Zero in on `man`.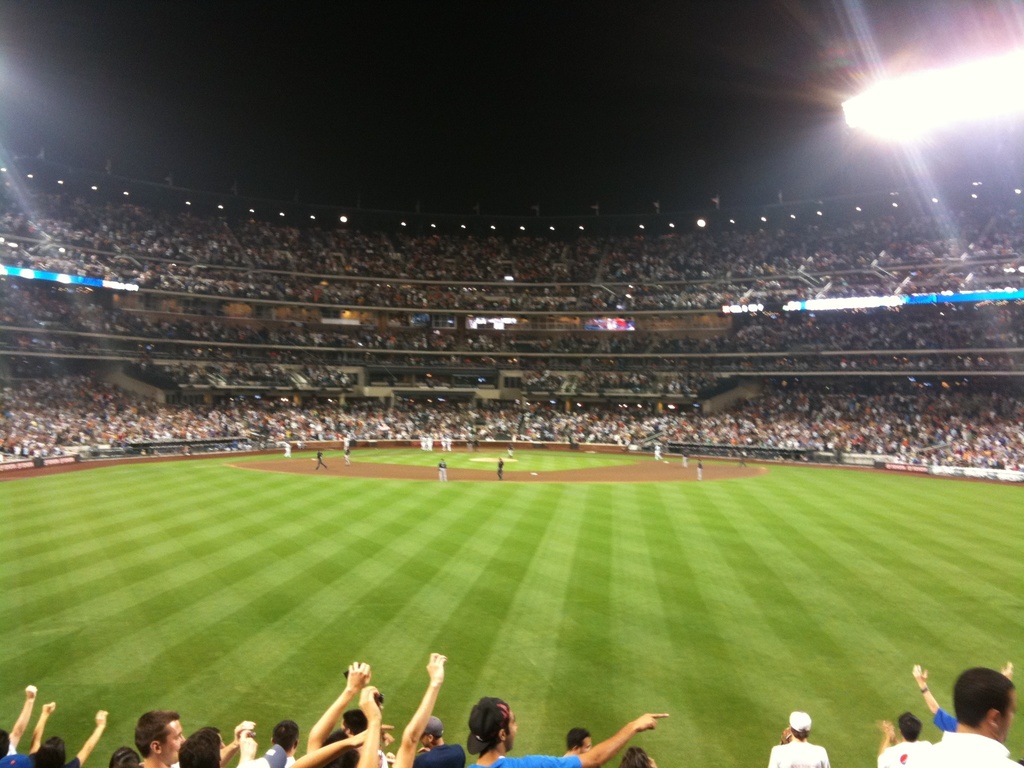
Zeroed in: [29,703,109,767].
